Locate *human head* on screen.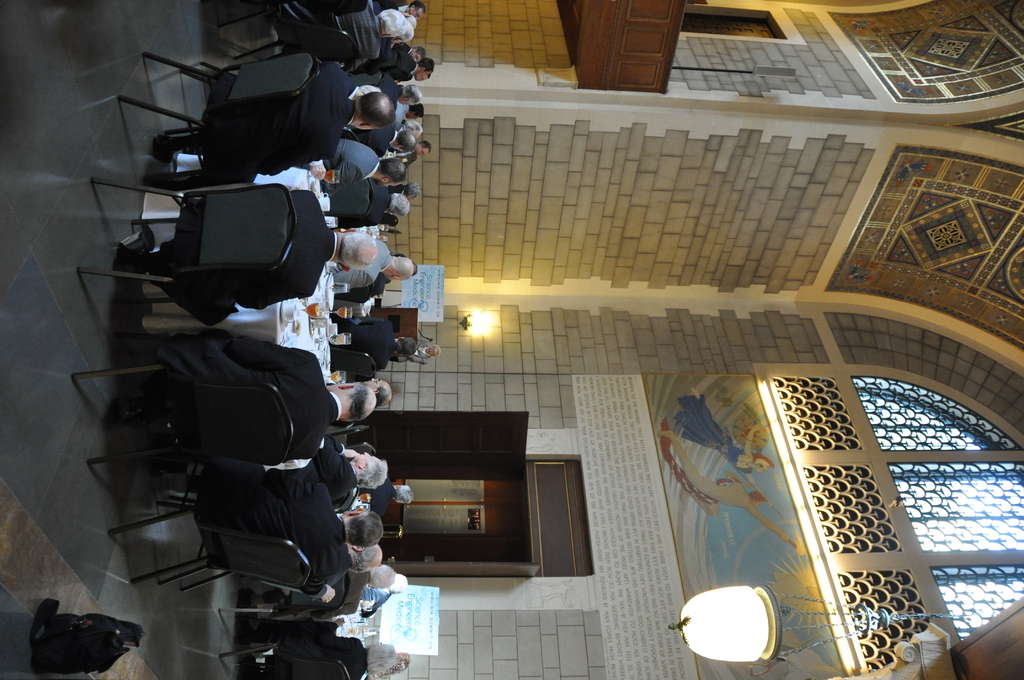
On screen at BBox(386, 194, 408, 215).
